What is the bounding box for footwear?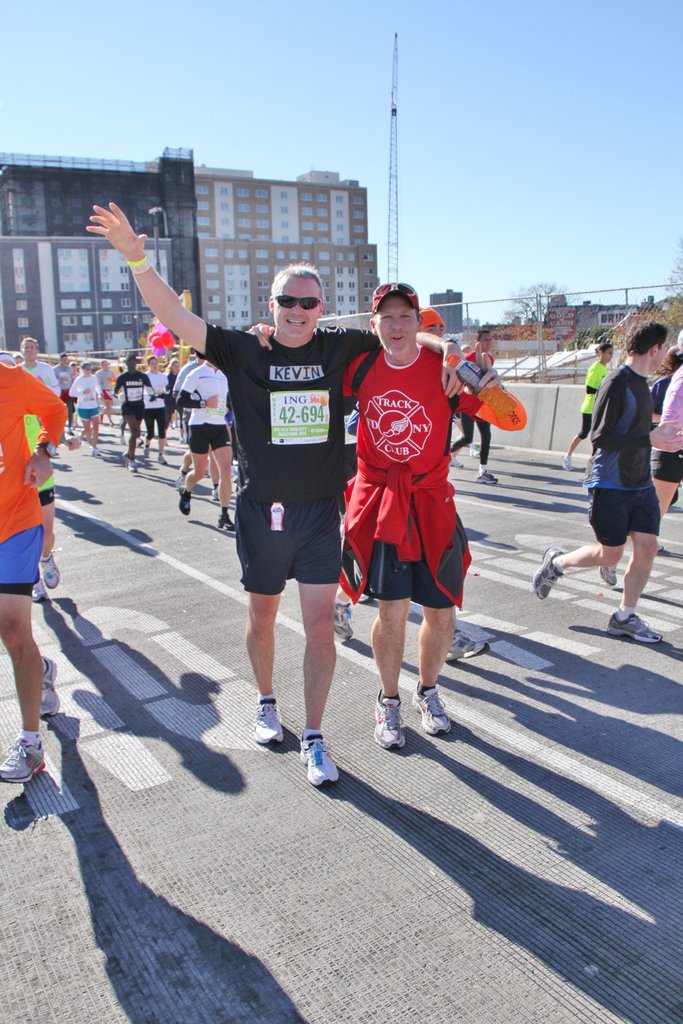
92/442/100/460.
